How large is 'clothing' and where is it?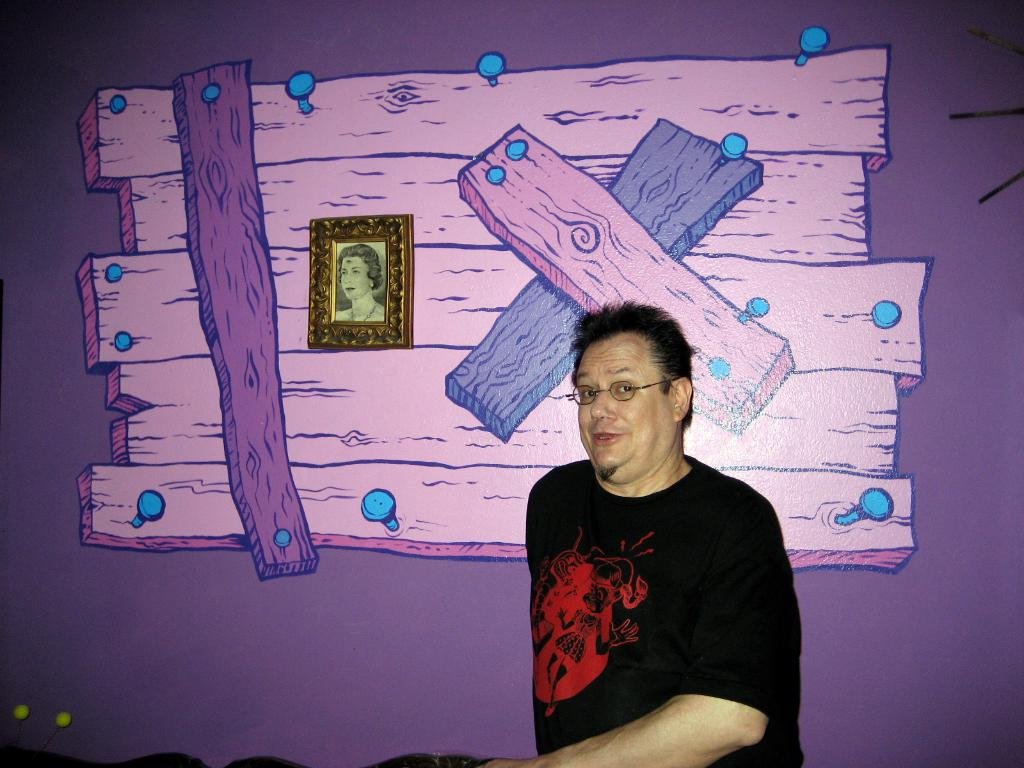
Bounding box: <region>527, 499, 786, 738</region>.
